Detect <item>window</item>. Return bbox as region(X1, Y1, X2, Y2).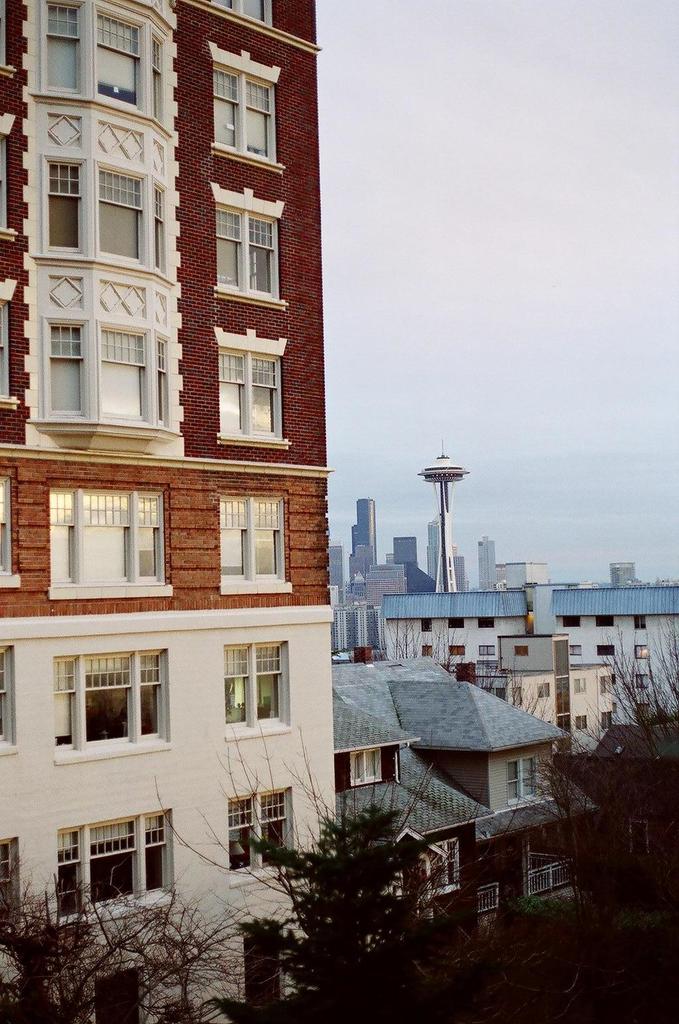
region(23, 309, 190, 438).
